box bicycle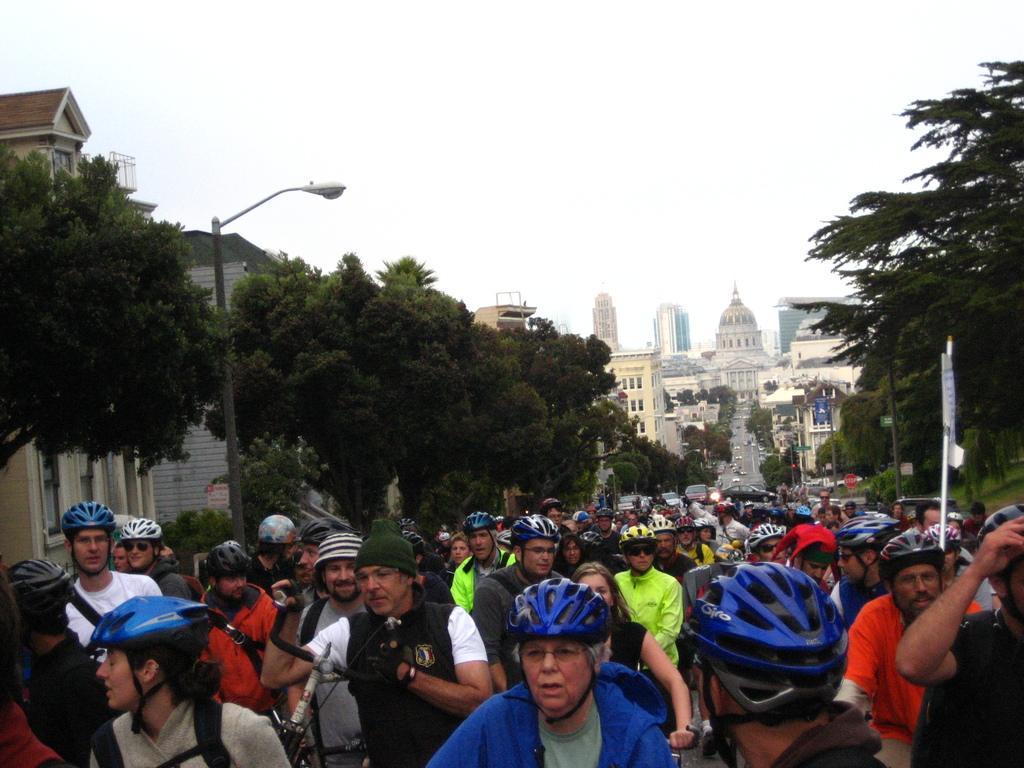
detection(657, 724, 711, 767)
